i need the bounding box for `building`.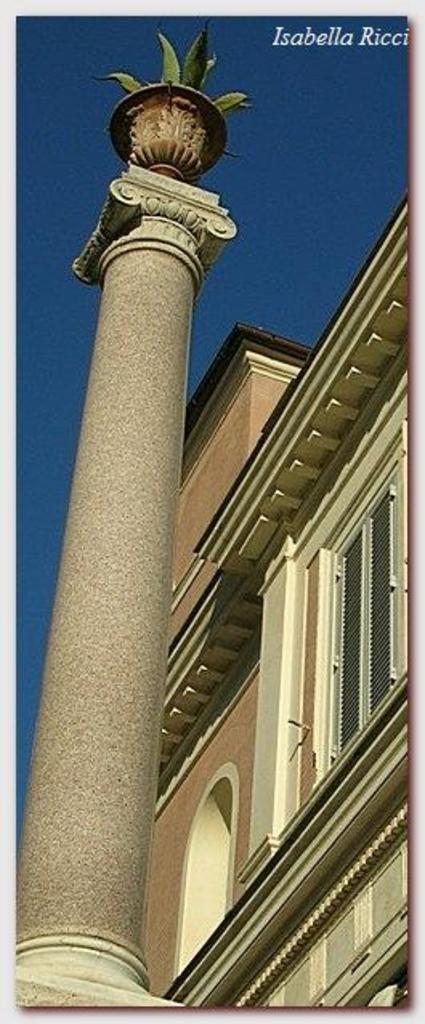
Here it is: detection(157, 171, 420, 1010).
